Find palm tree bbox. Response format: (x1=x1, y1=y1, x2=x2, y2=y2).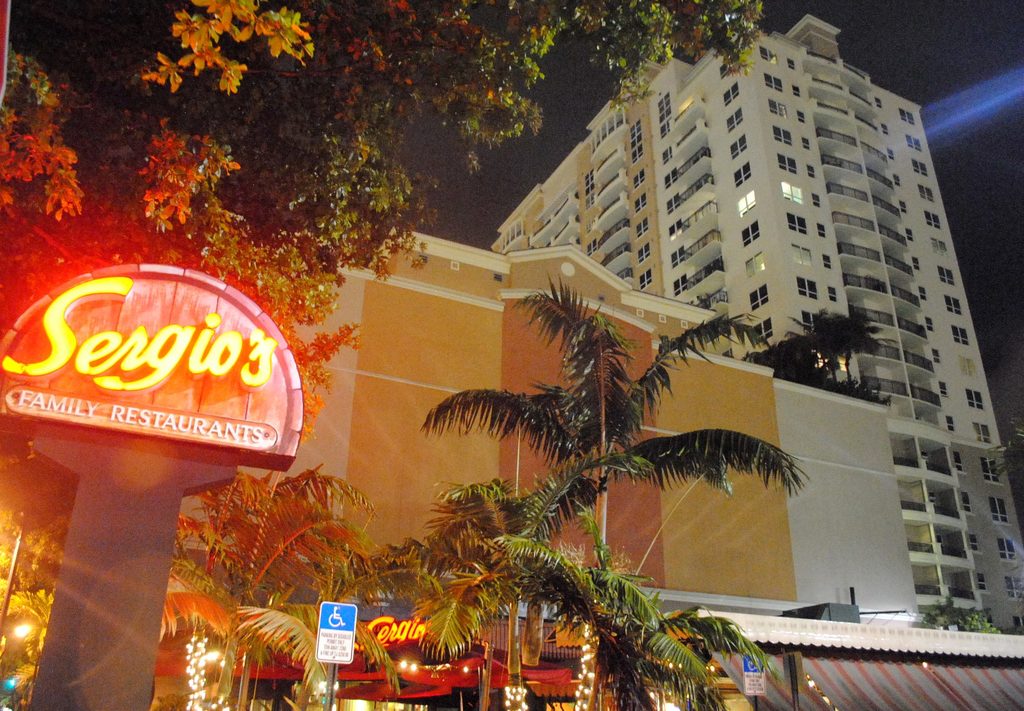
(x1=438, y1=483, x2=543, y2=705).
